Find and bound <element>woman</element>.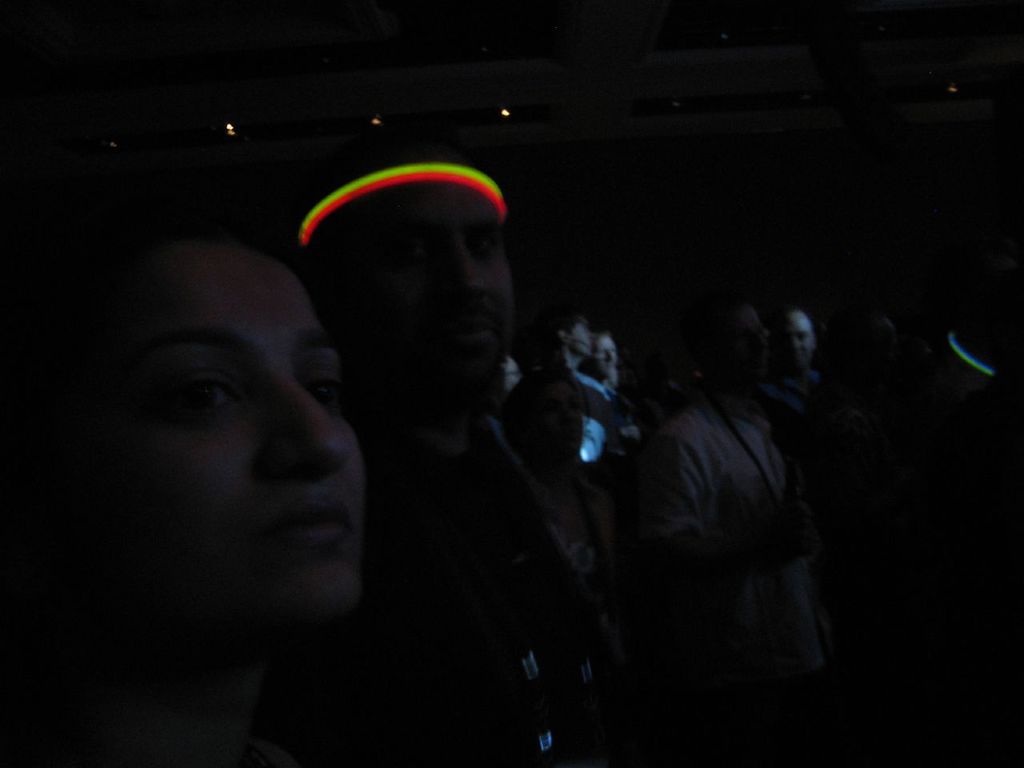
Bound: select_region(69, 221, 373, 642).
